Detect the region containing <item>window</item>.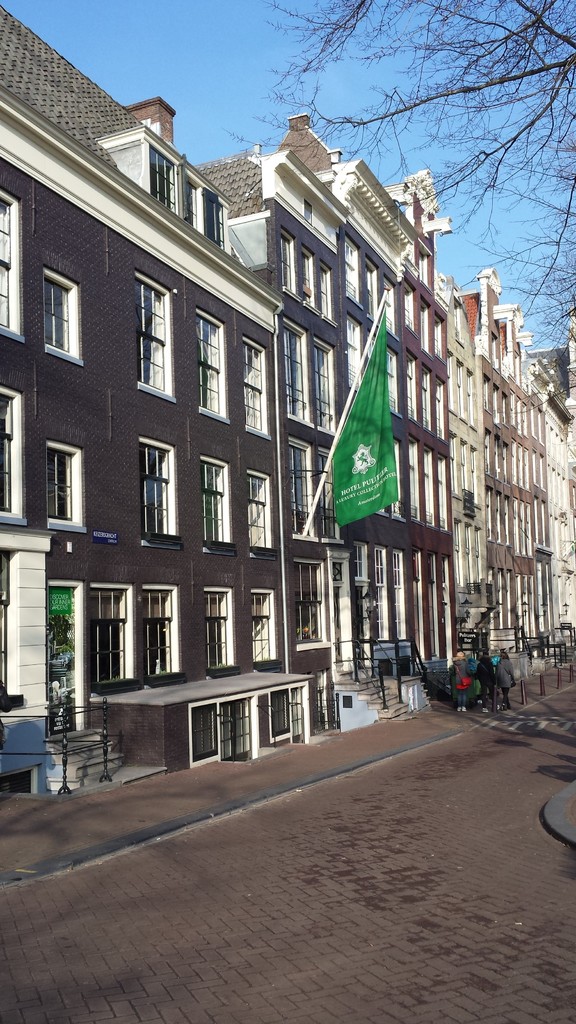
(0,385,28,525).
